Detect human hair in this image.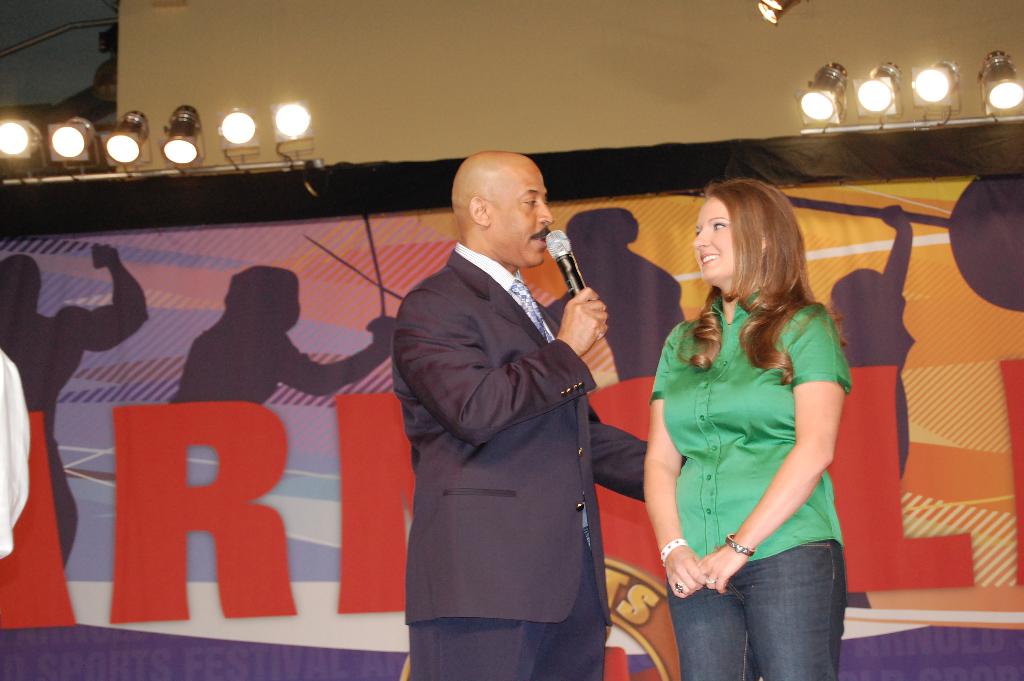
Detection: [x1=681, y1=170, x2=821, y2=384].
